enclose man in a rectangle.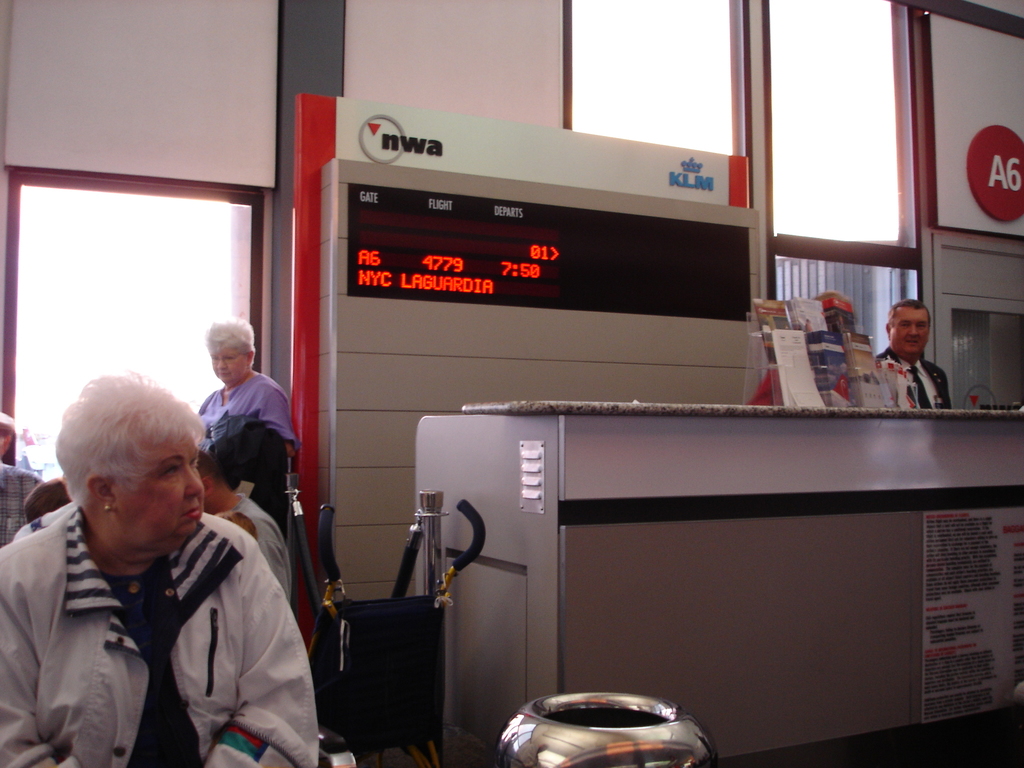
detection(868, 297, 963, 415).
